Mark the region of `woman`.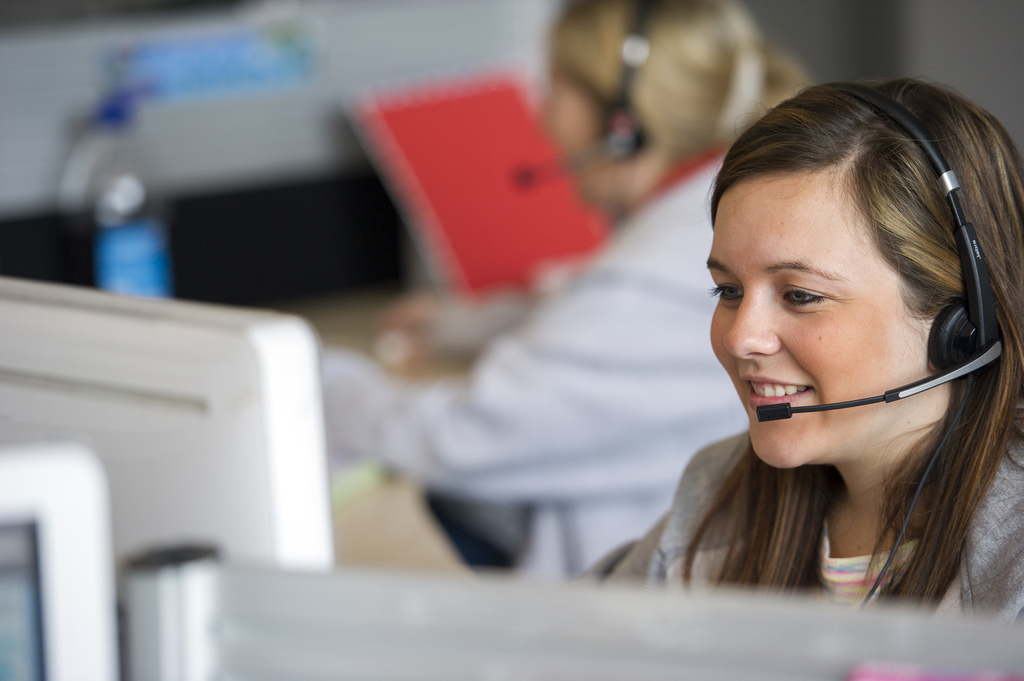
Region: x1=581 y1=79 x2=1023 y2=623.
